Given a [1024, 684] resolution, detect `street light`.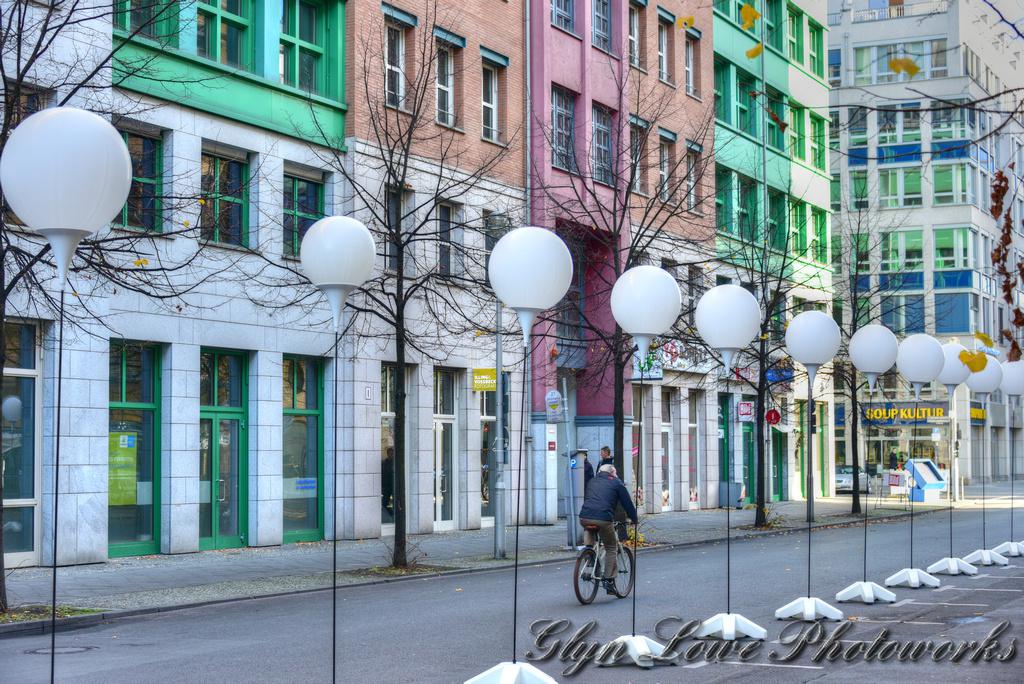
[x1=885, y1=319, x2=948, y2=588].
